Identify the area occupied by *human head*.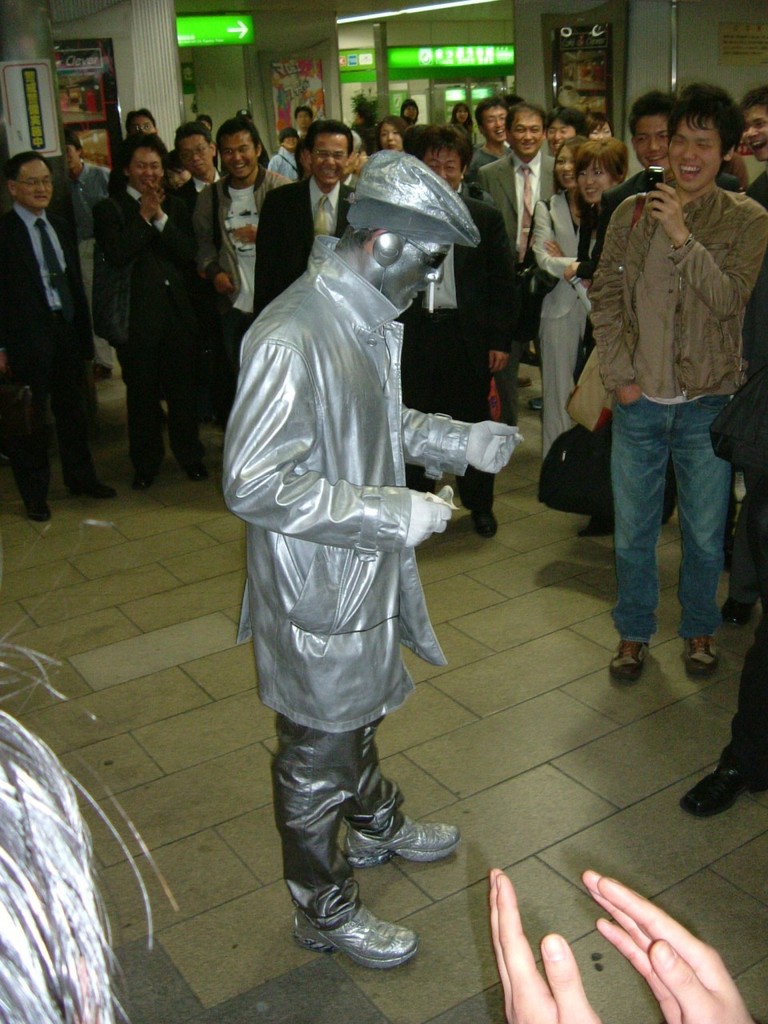
Area: <bbox>7, 150, 55, 210</bbox>.
